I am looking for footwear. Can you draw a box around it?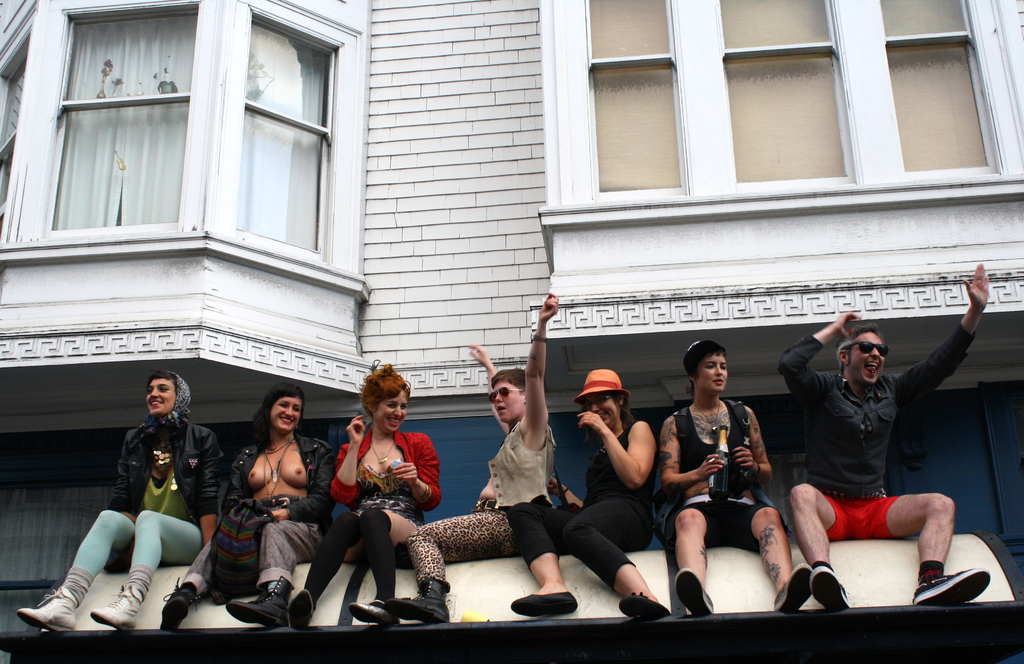
Sure, the bounding box is (left=158, top=575, right=202, bottom=636).
